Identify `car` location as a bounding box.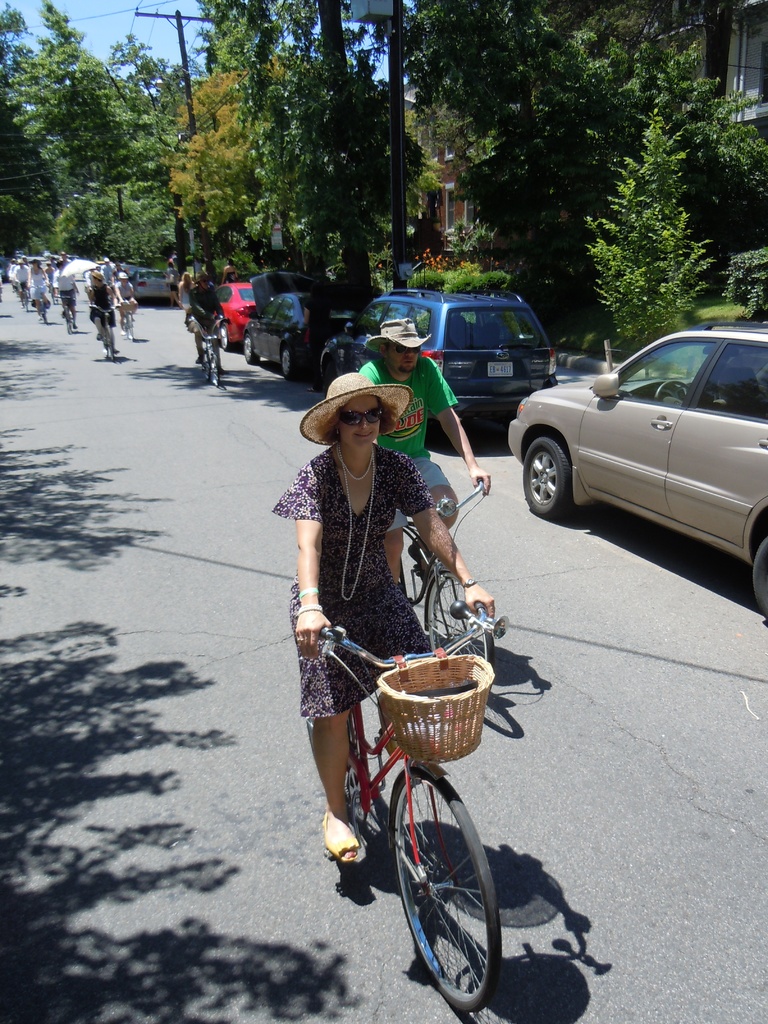
BBox(502, 321, 767, 619).
